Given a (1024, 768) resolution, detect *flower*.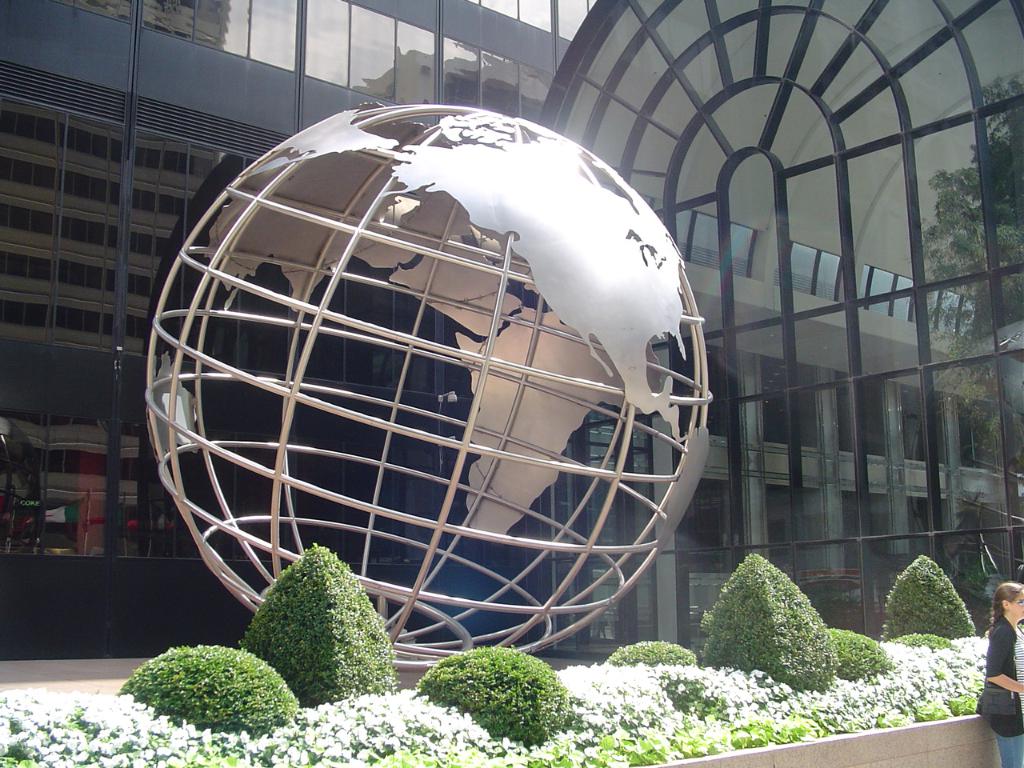
locate(797, 639, 989, 737).
